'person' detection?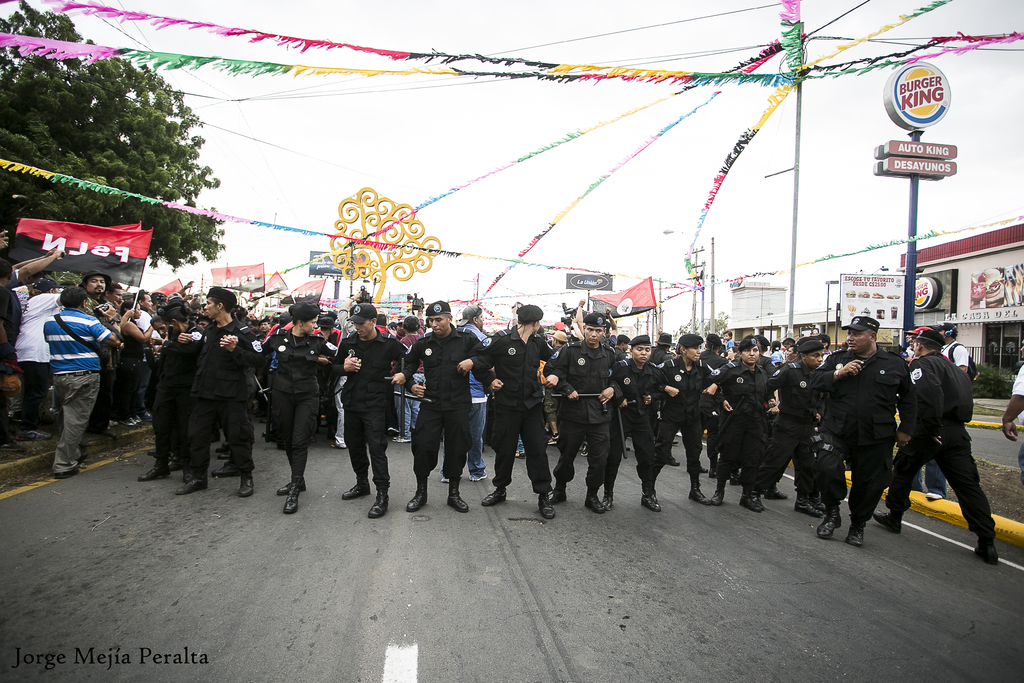
box(177, 288, 266, 497)
